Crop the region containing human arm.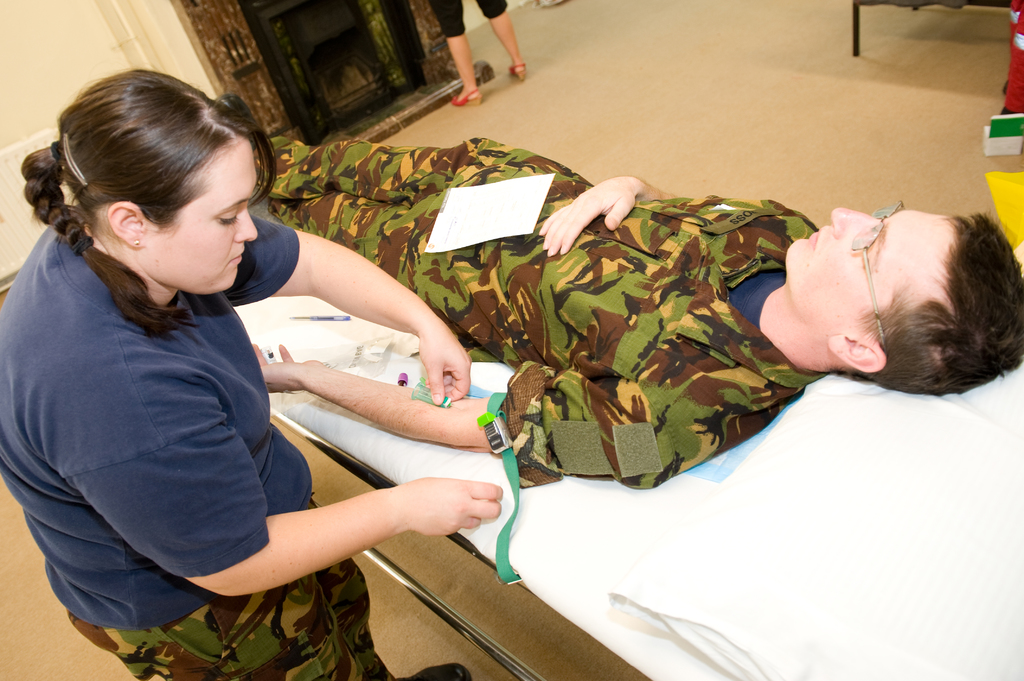
Crop region: 255:229:459:369.
